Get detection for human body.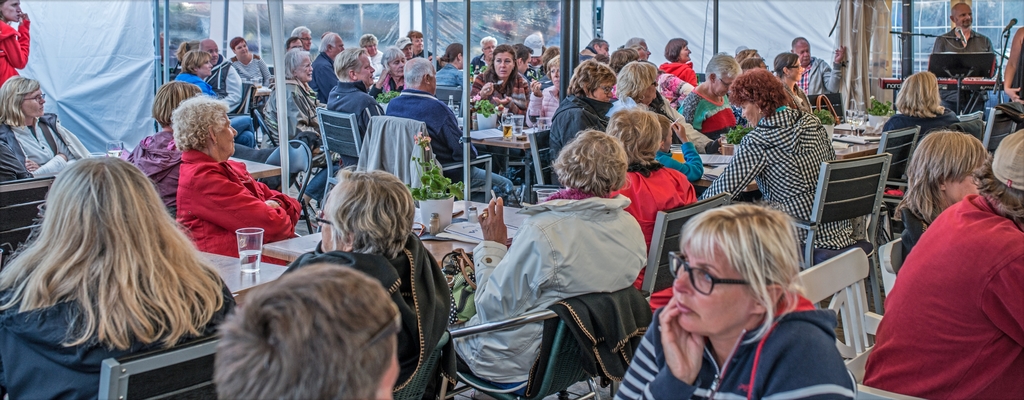
Detection: box=[863, 128, 1023, 399].
